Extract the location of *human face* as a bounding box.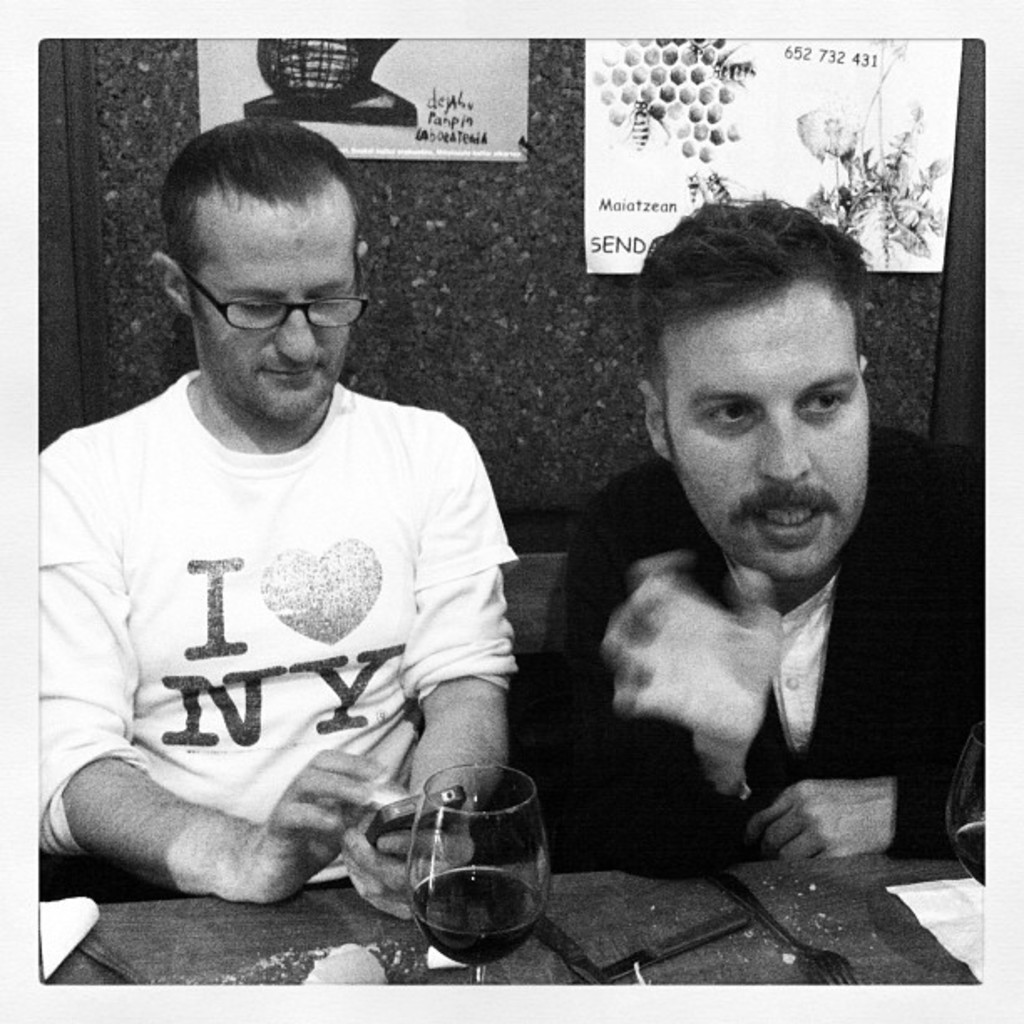
674:308:870:582.
